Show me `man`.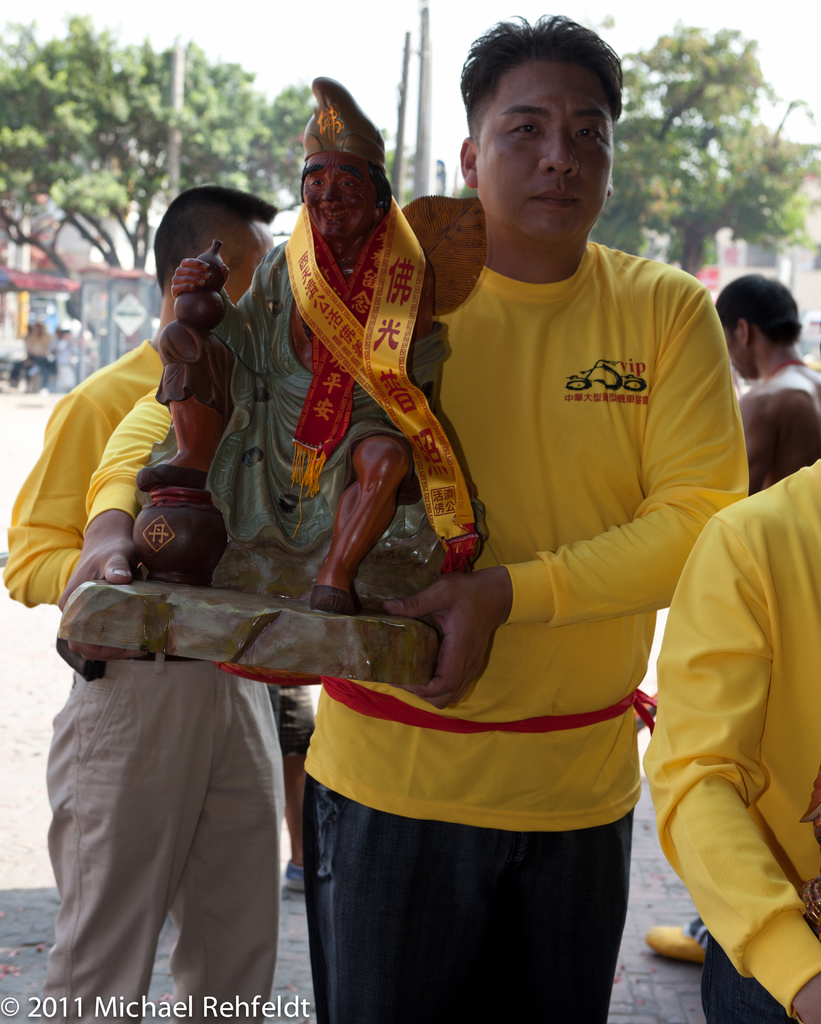
`man` is here: <box>641,447,820,1023</box>.
